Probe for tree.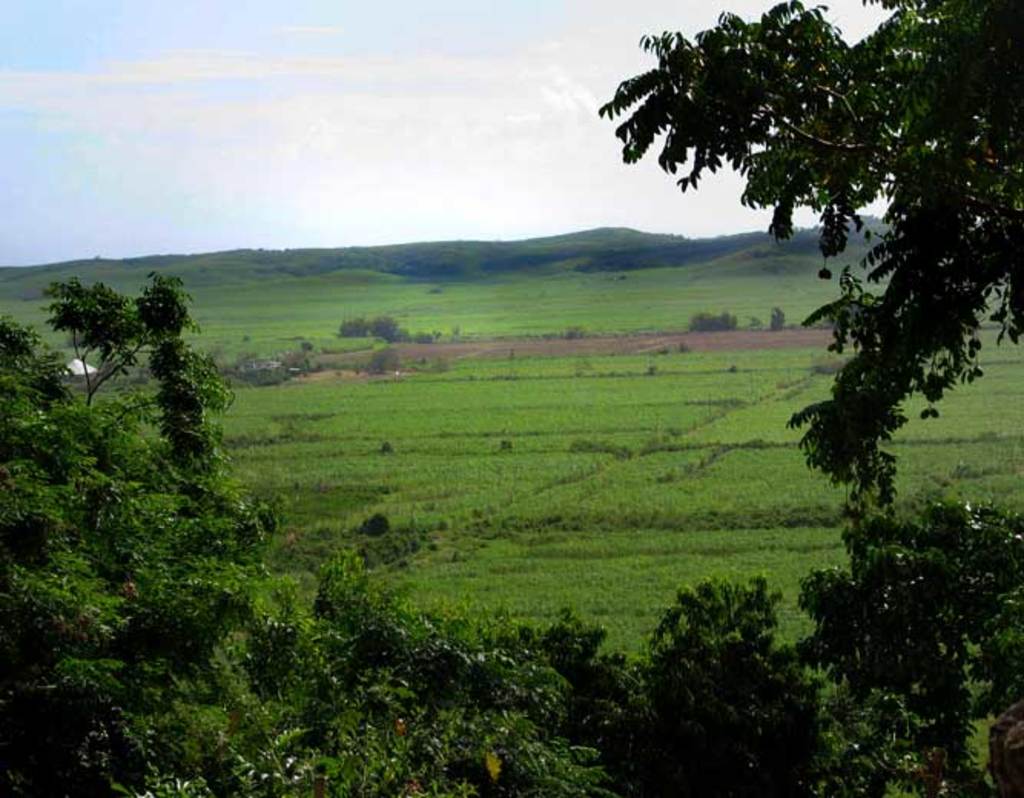
Probe result: [626,565,831,796].
